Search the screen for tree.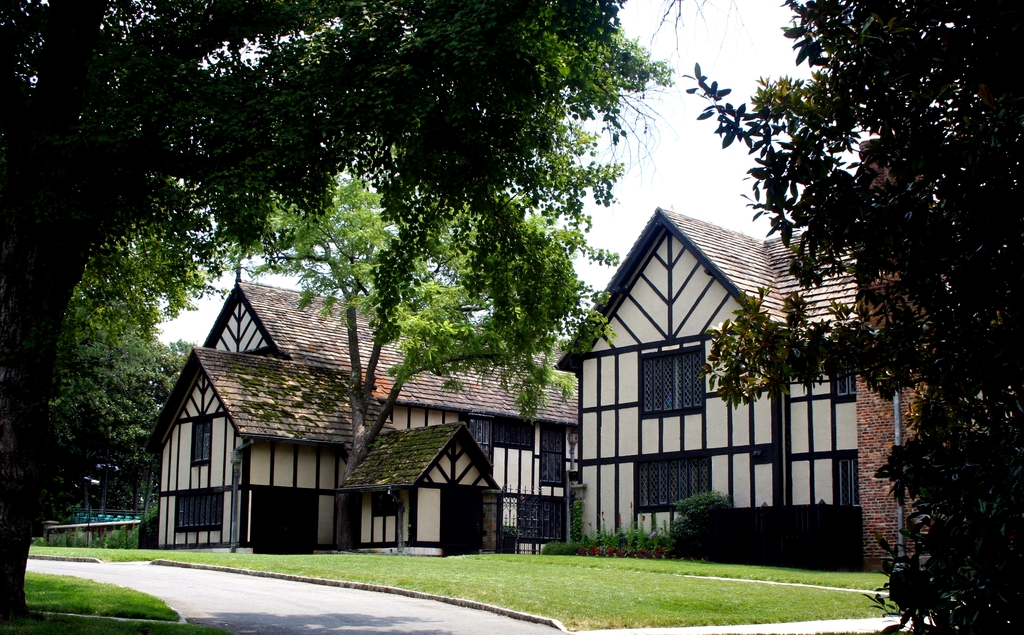
Found at region(0, 0, 676, 624).
